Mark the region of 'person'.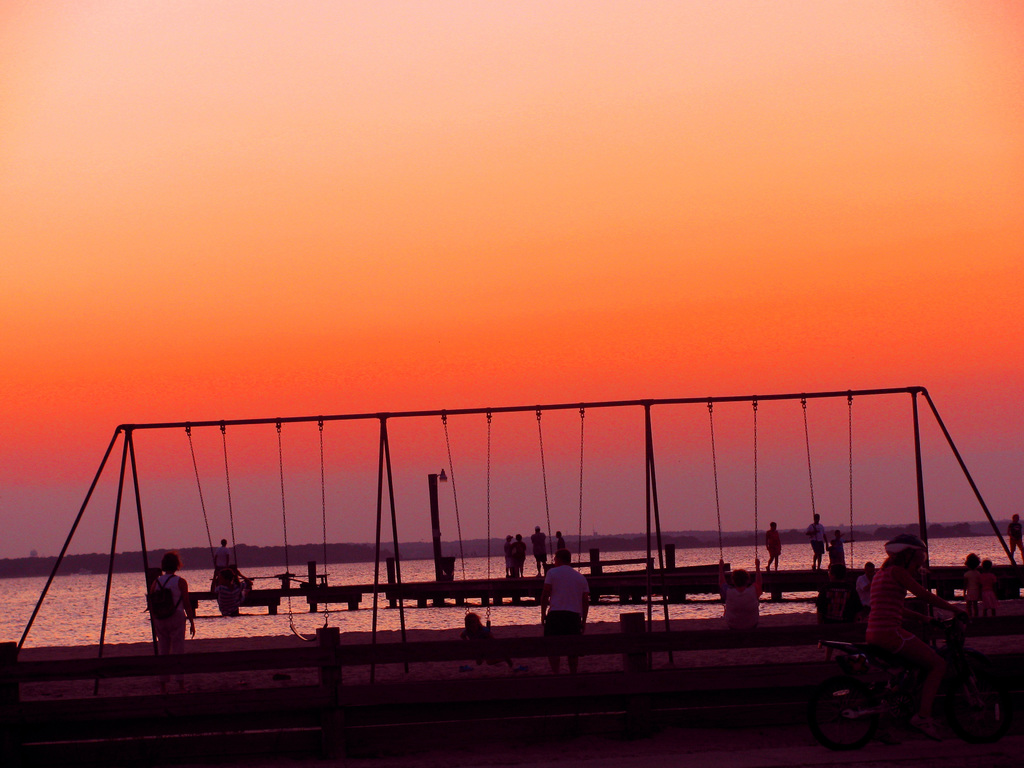
Region: <box>961,550,986,623</box>.
